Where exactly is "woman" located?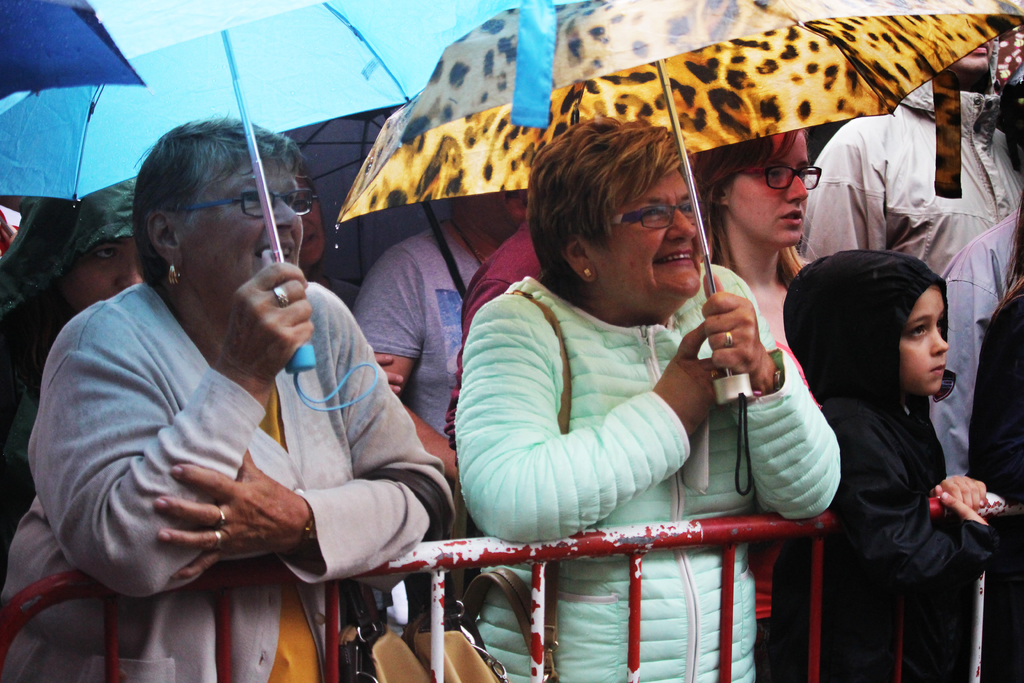
Its bounding box is locate(456, 111, 838, 682).
